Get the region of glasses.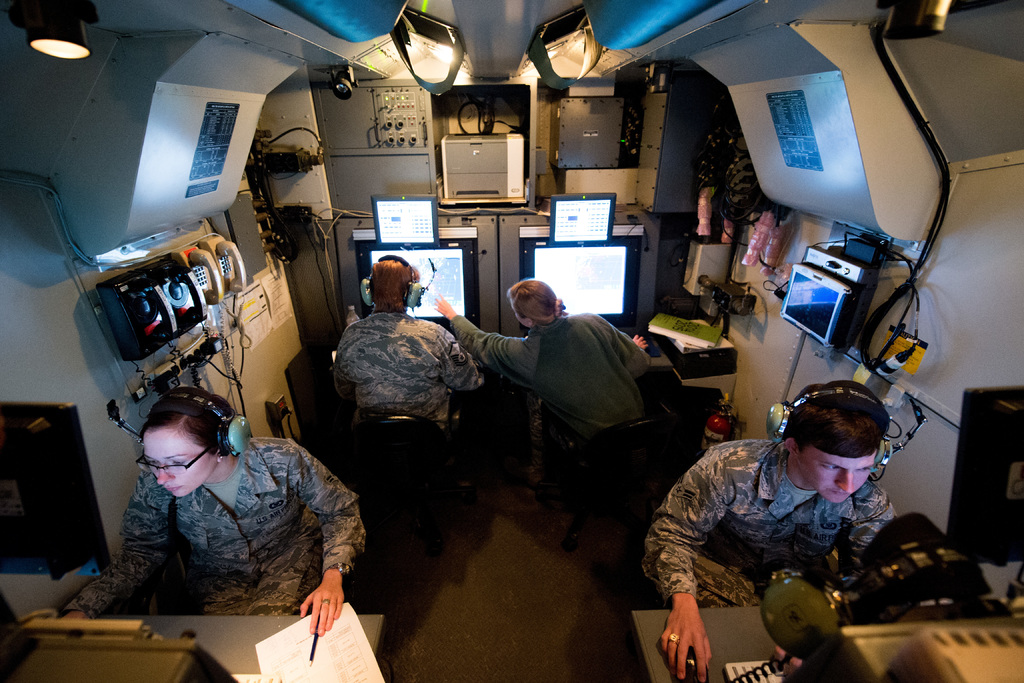
l=130, t=447, r=225, b=480.
